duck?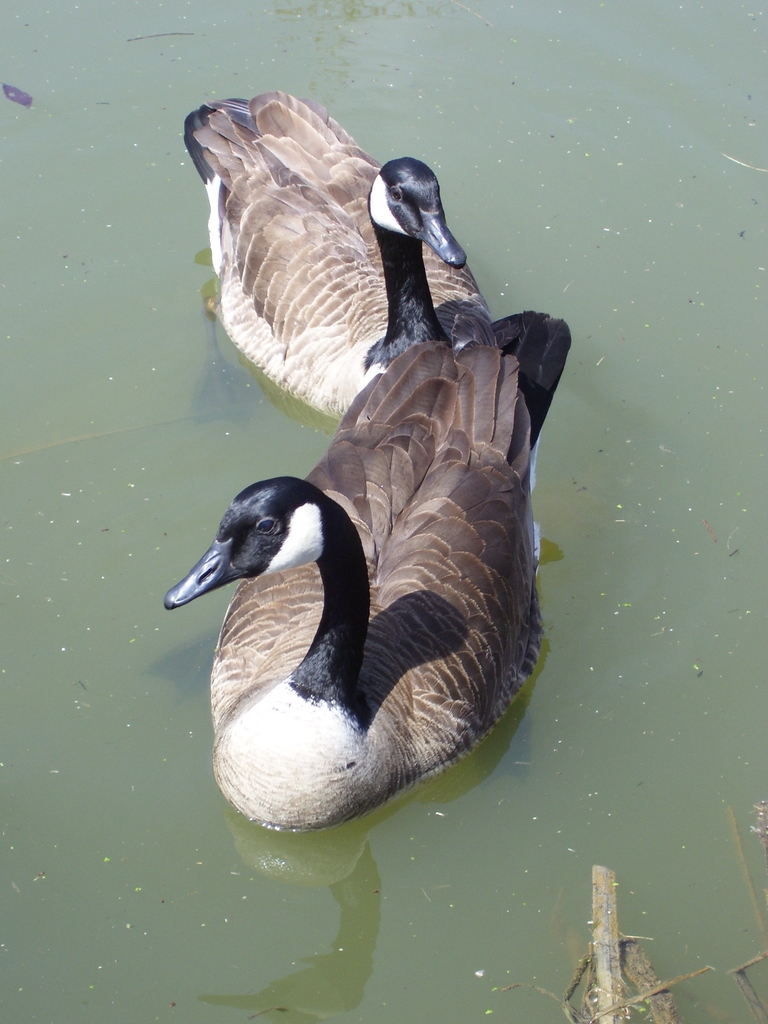
(x1=173, y1=88, x2=511, y2=432)
